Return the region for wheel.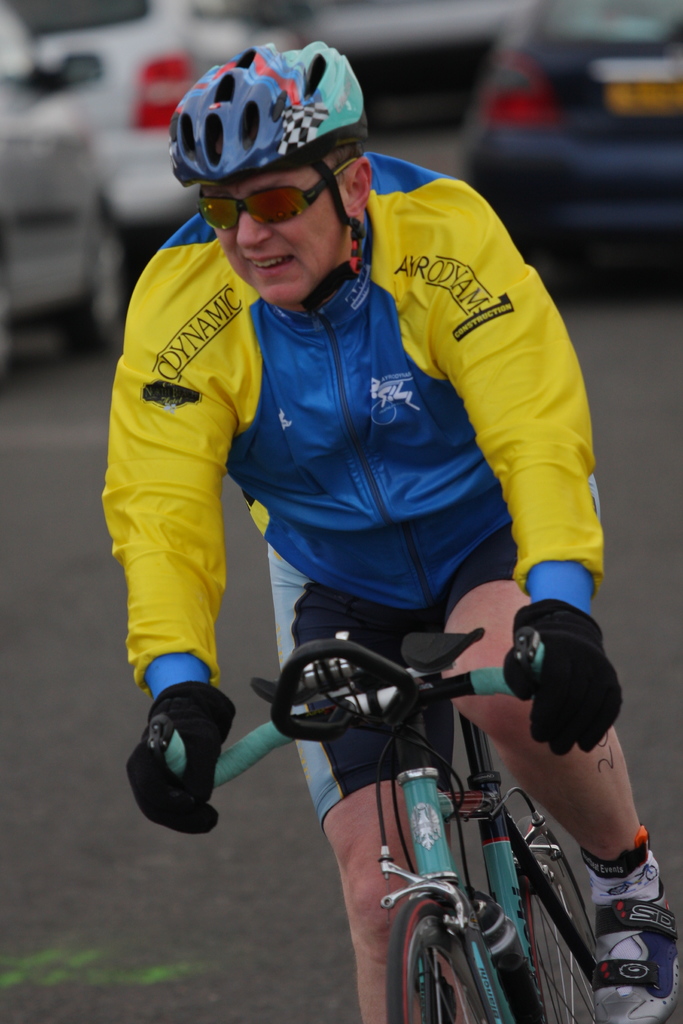
<box>393,898,490,1019</box>.
